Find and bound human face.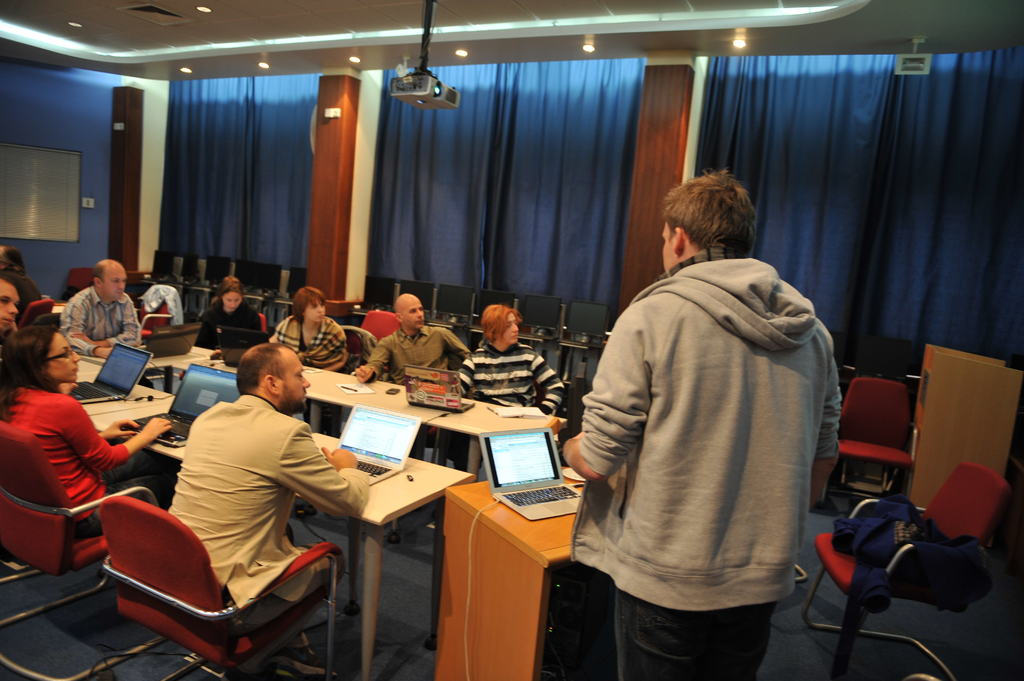
Bound: (284,348,314,406).
